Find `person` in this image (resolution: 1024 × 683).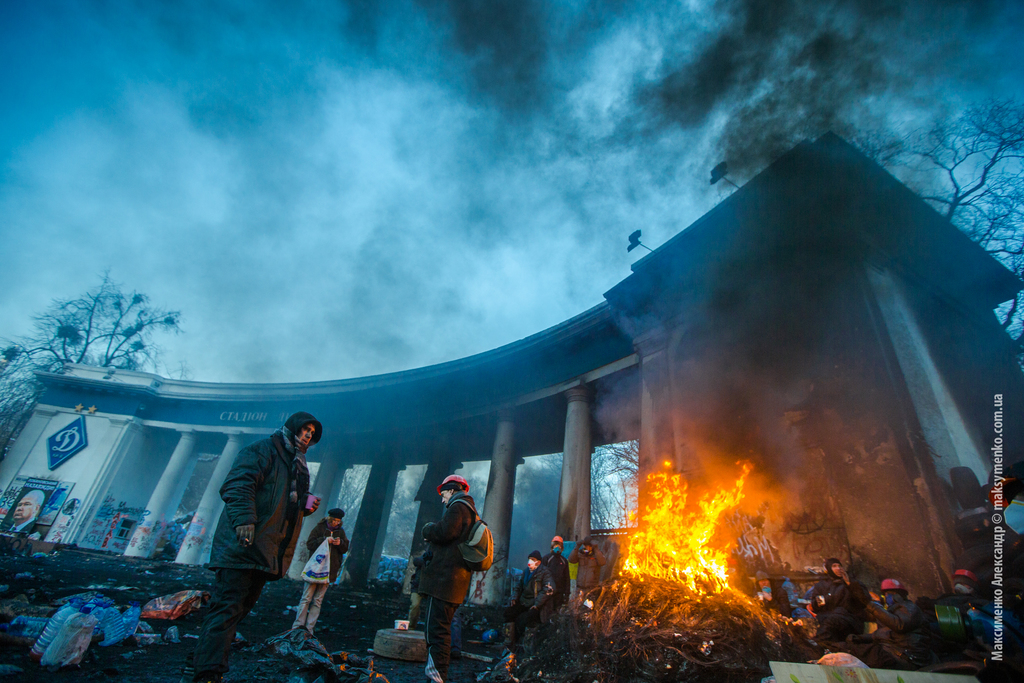
502, 552, 553, 643.
